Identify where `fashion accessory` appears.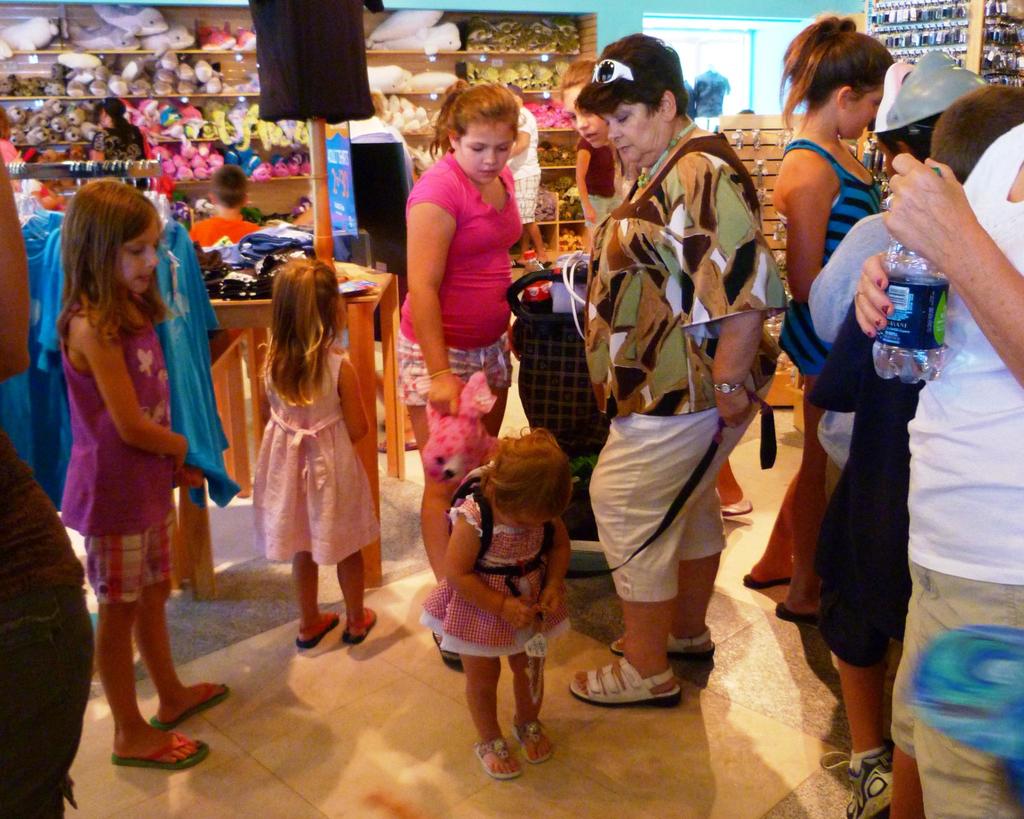
Appears at bbox=(714, 382, 744, 394).
